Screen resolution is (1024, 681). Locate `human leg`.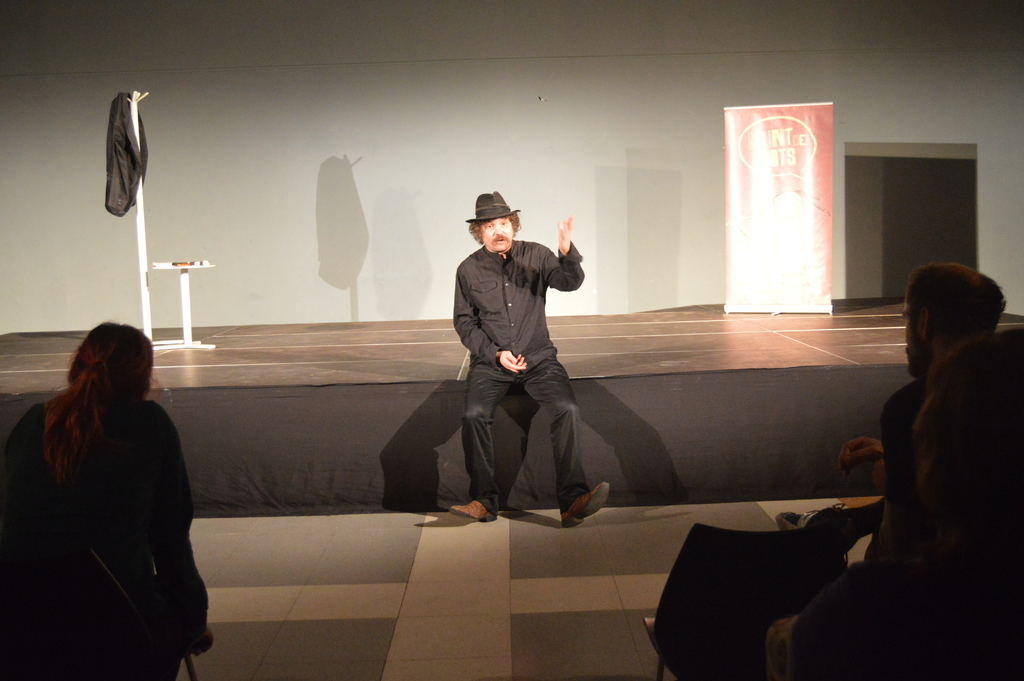
pyautogui.locateOnScreen(524, 349, 607, 532).
